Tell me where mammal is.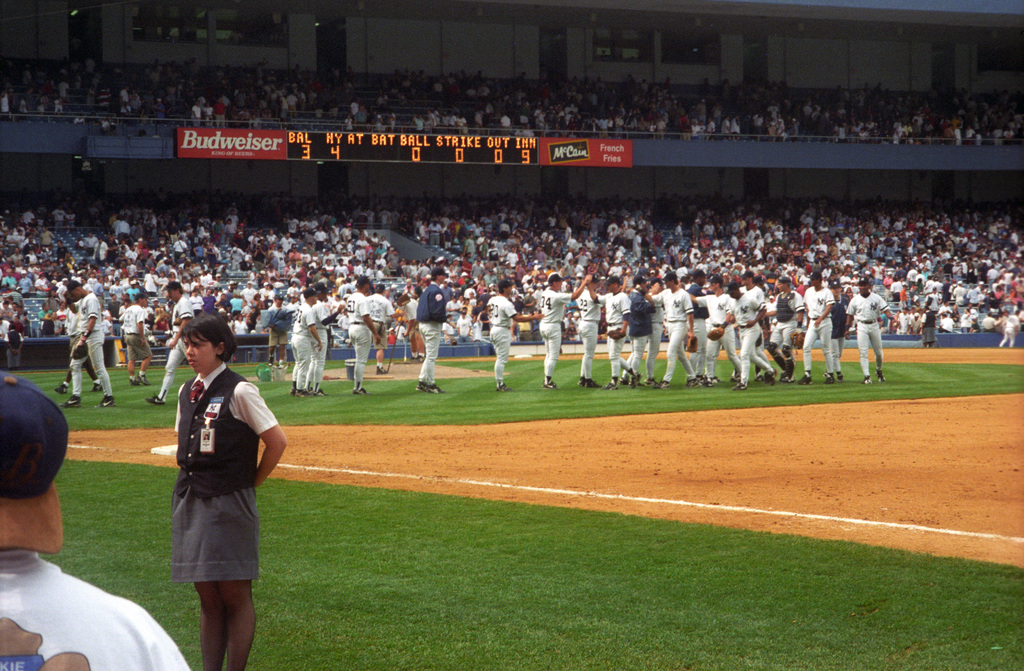
mammal is at (left=803, top=273, right=836, bottom=377).
